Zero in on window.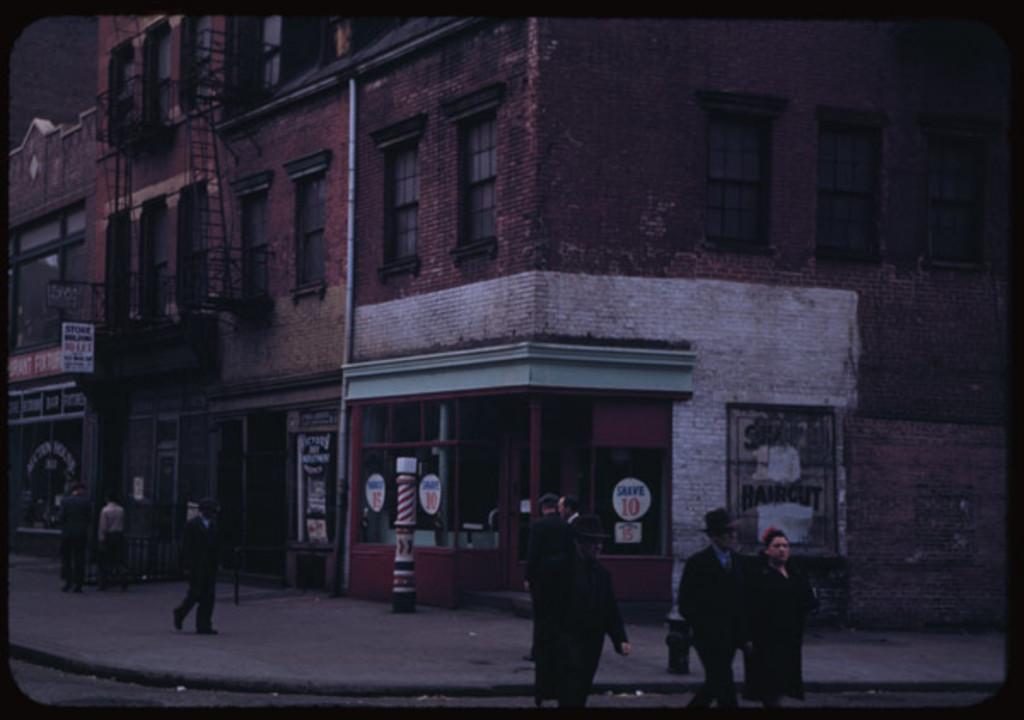
Zeroed in: bbox=[179, 186, 203, 305].
